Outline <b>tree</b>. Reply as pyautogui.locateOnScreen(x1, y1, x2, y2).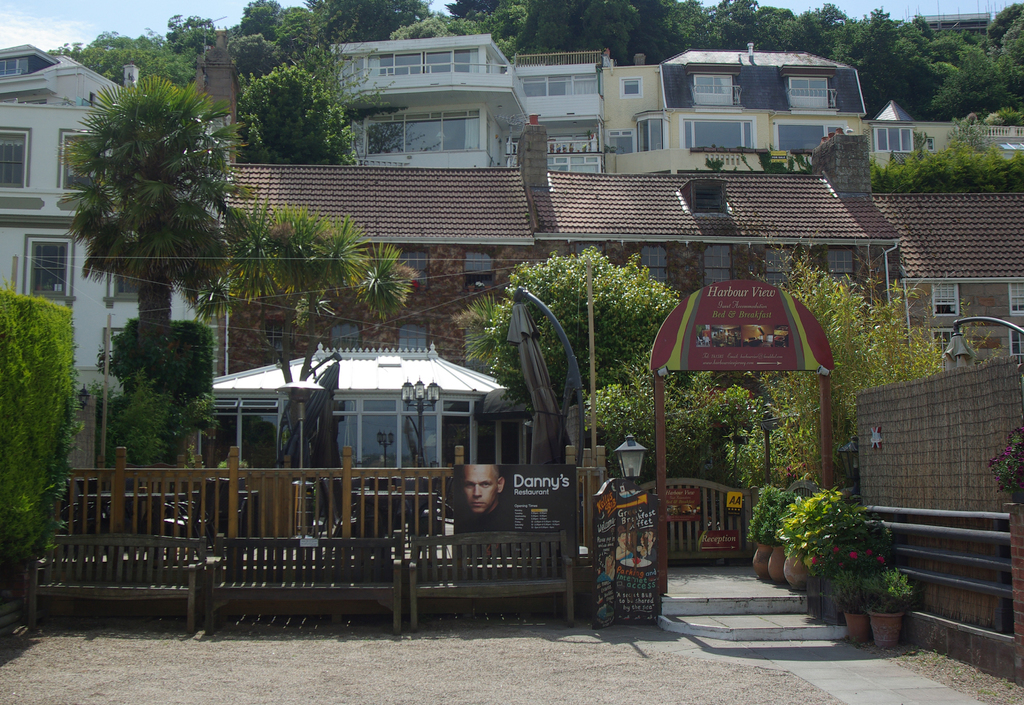
pyautogui.locateOnScreen(1, 291, 81, 636).
